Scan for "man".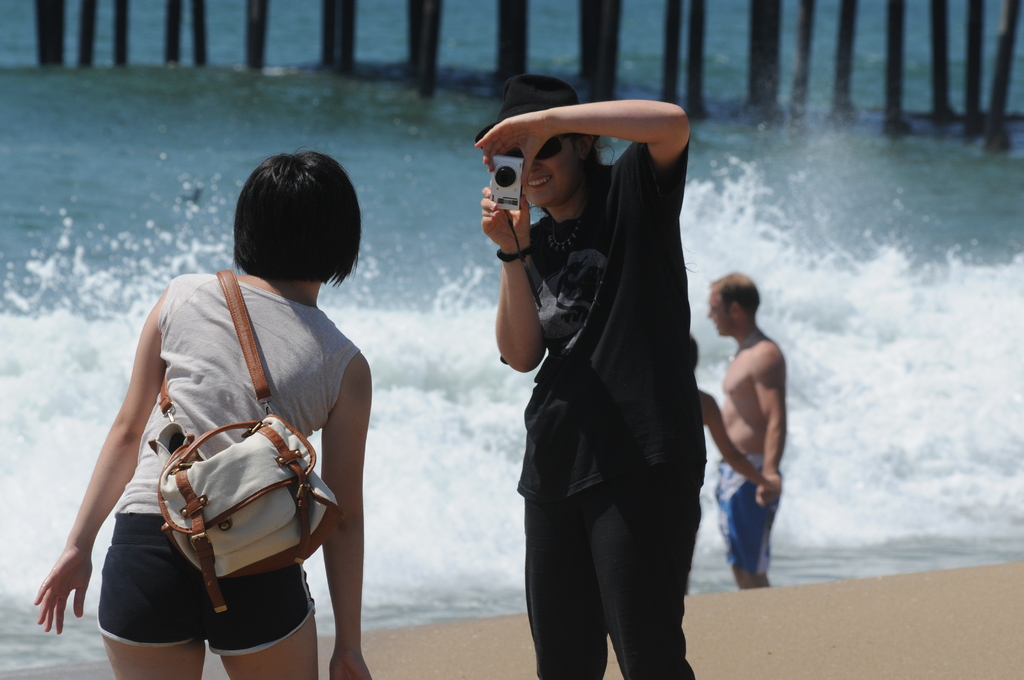
Scan result: box(711, 273, 789, 588).
